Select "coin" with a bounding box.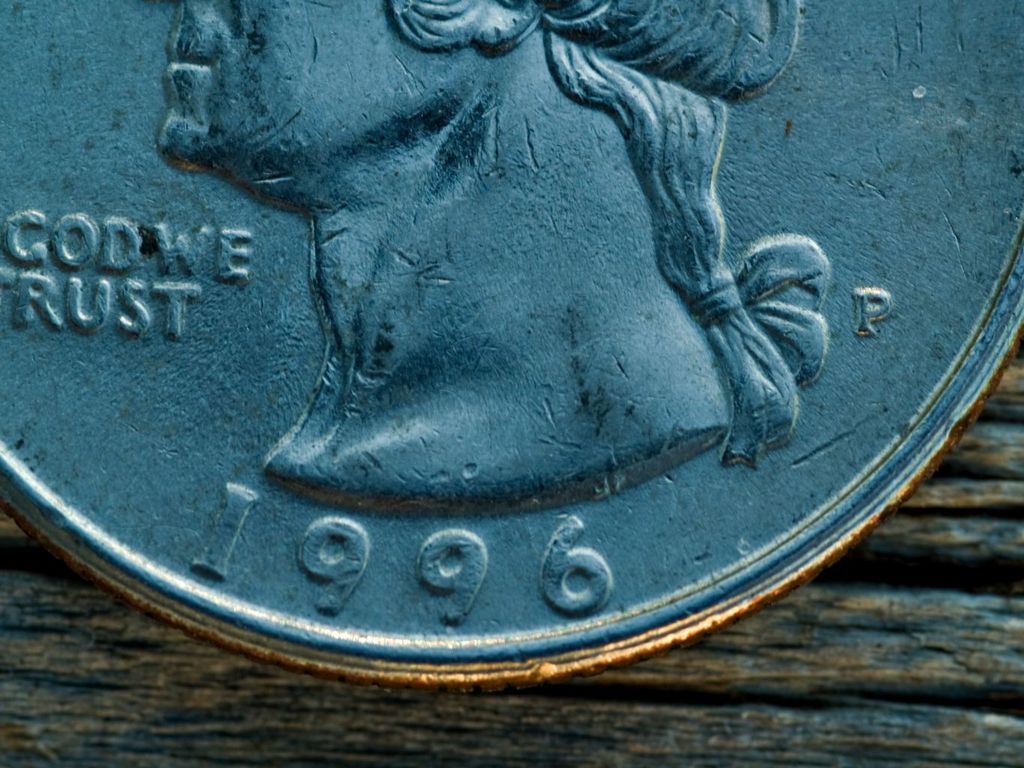
<box>0,0,1023,673</box>.
